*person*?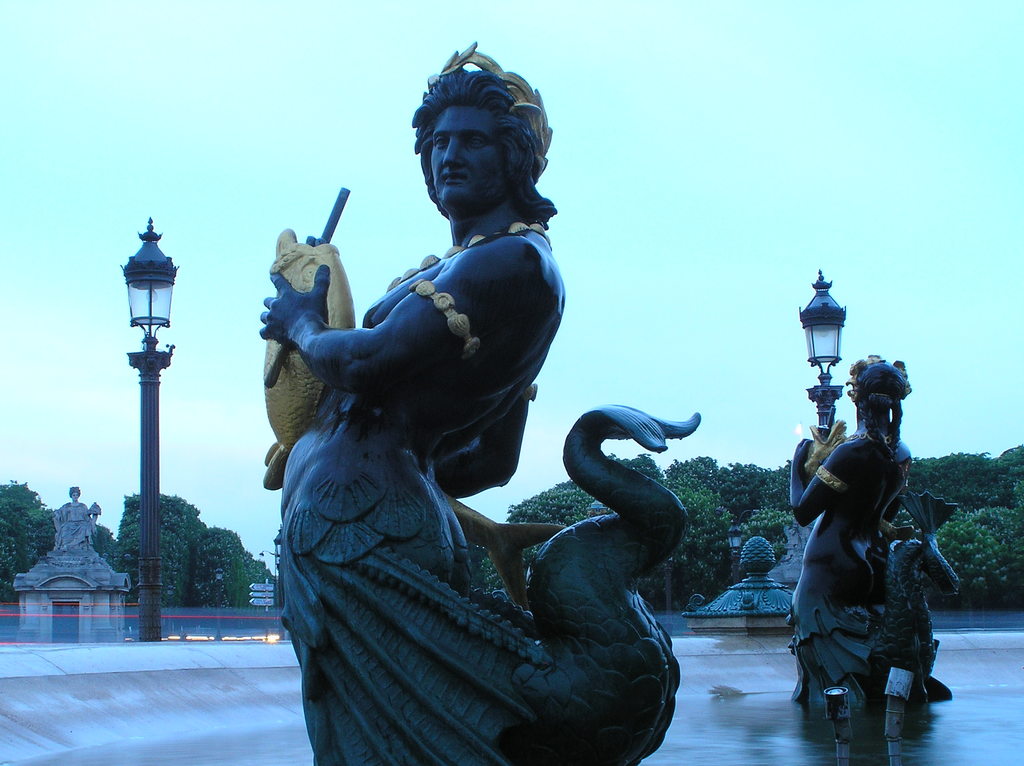
box(796, 337, 948, 750)
